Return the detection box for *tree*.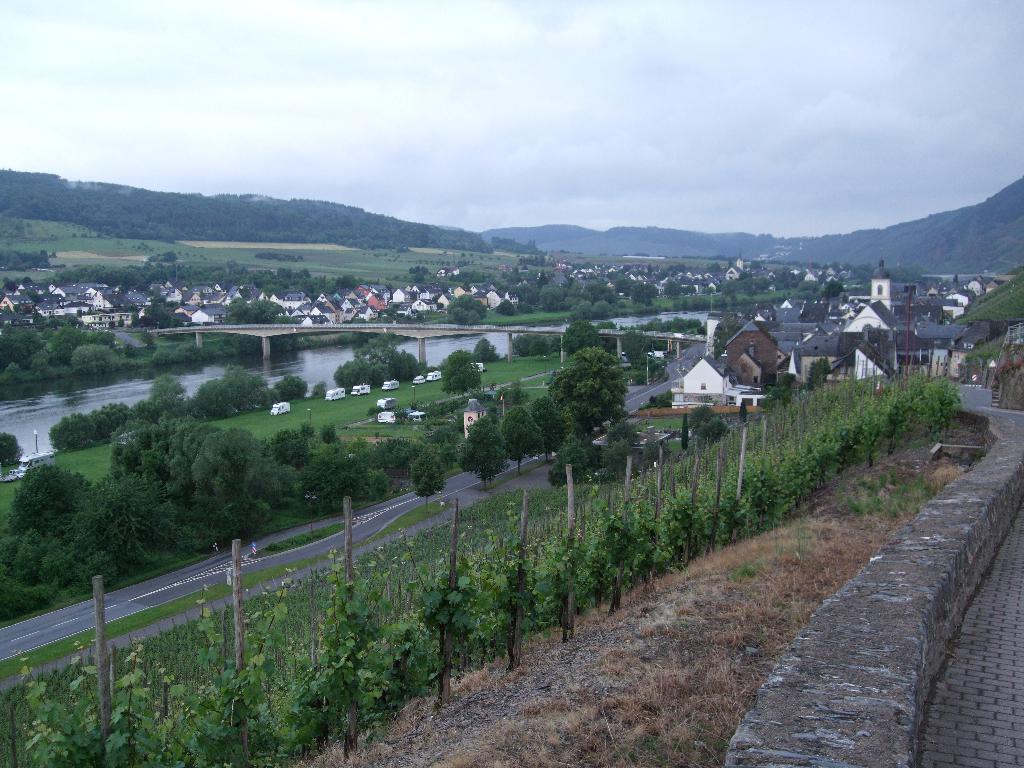
left=663, top=284, right=687, bottom=300.
